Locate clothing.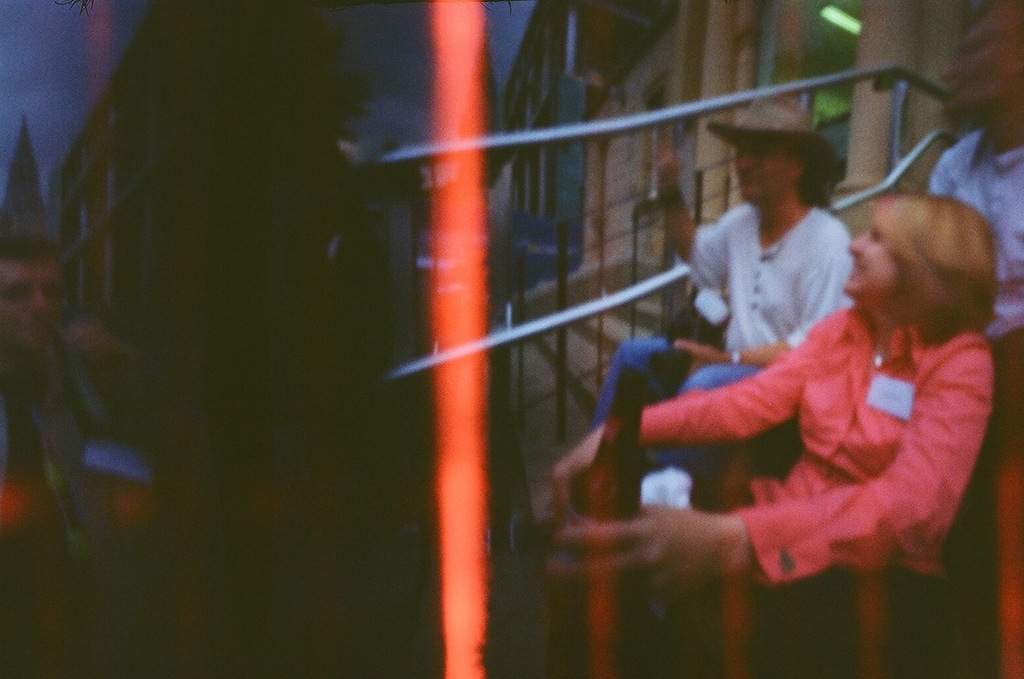
Bounding box: 928,121,1023,362.
